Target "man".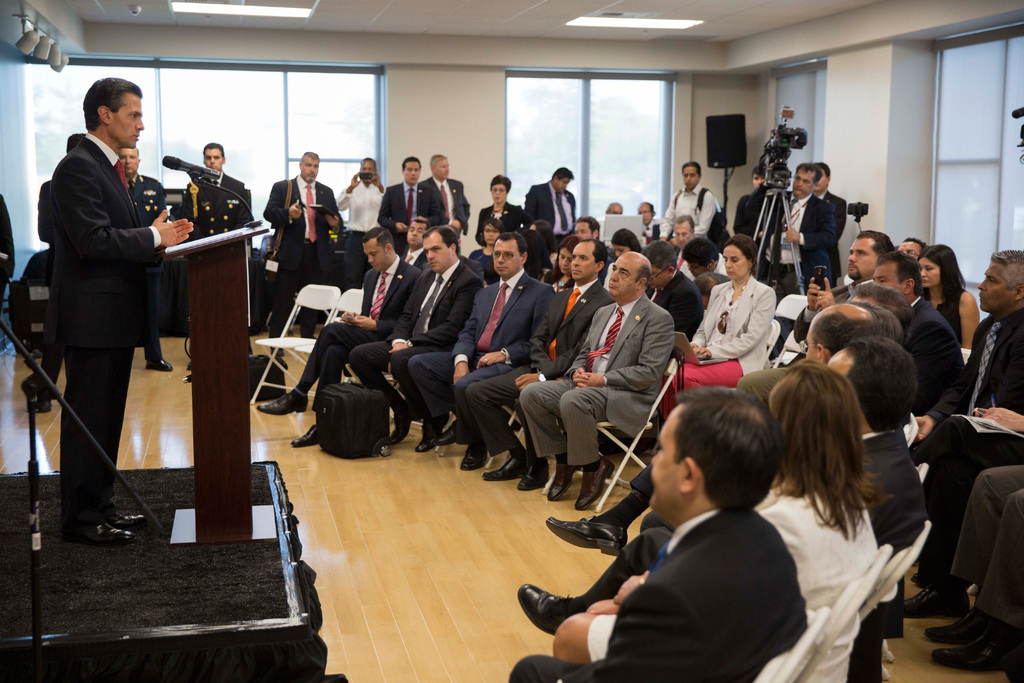
Target region: {"x1": 450, "y1": 236, "x2": 614, "y2": 486}.
